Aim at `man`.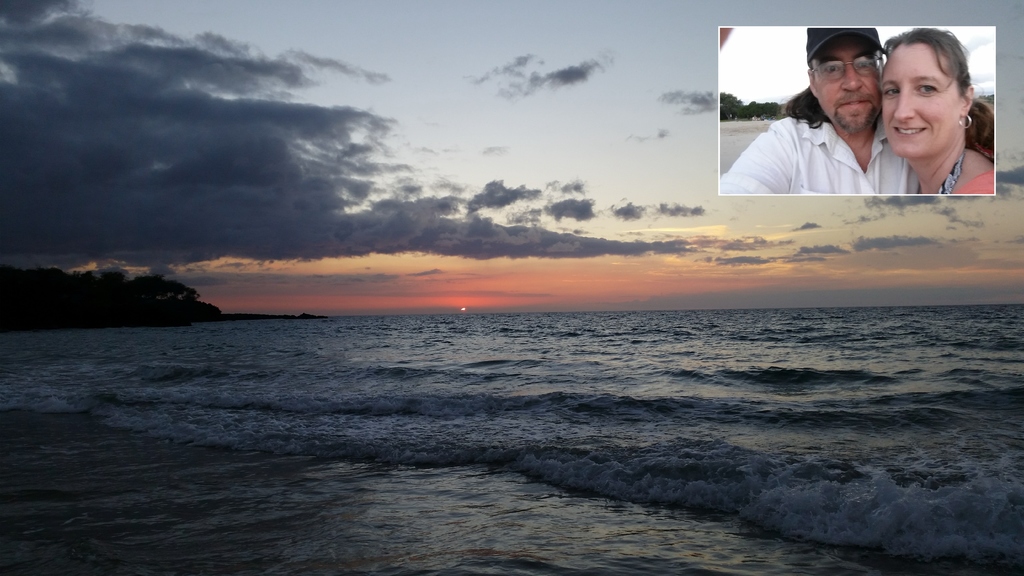
Aimed at [713,27,923,206].
